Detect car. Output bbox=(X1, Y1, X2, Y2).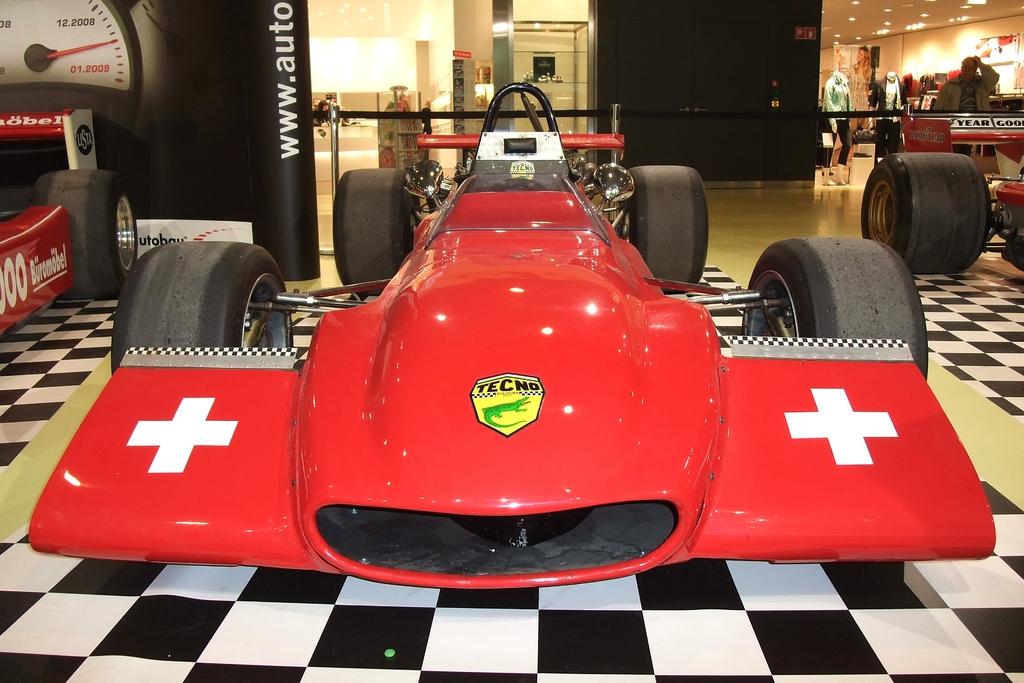
bbox=(0, 101, 141, 341).
